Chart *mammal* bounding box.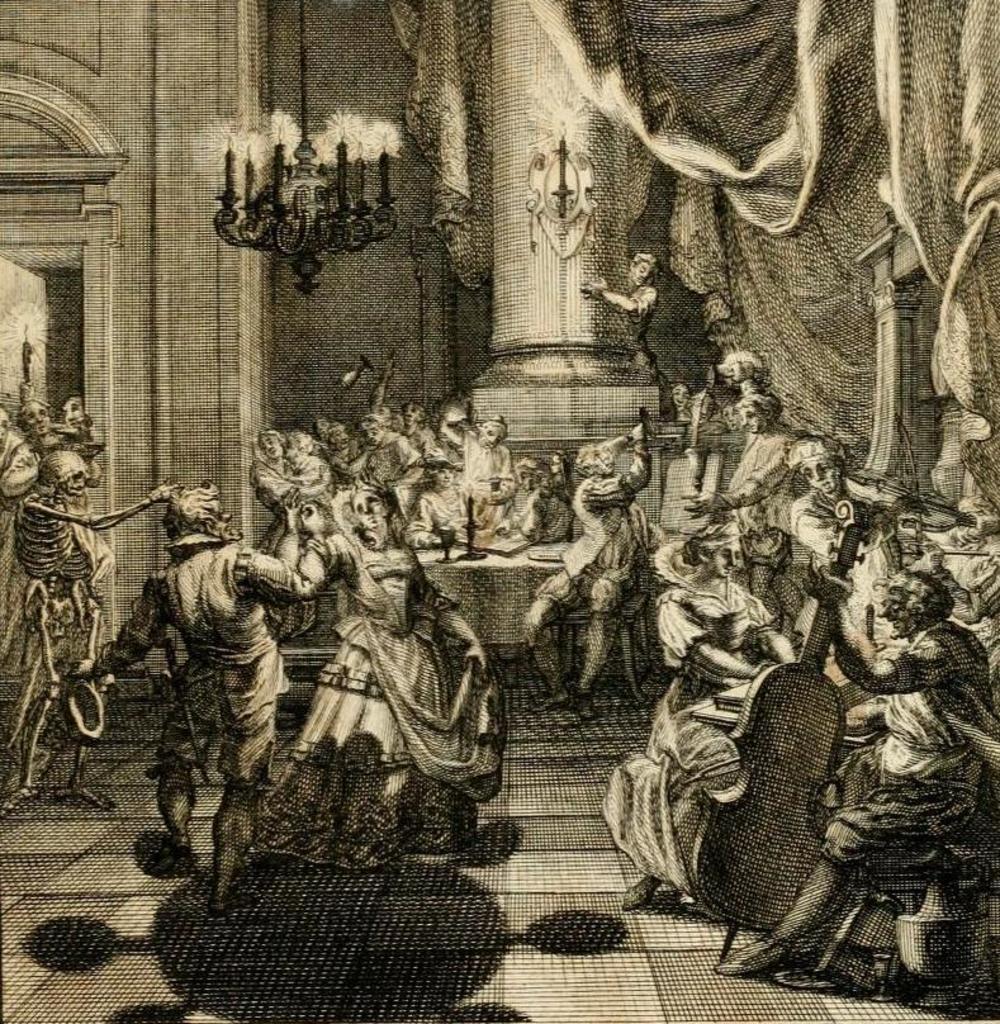
Charted: l=0, t=394, r=106, b=681.
